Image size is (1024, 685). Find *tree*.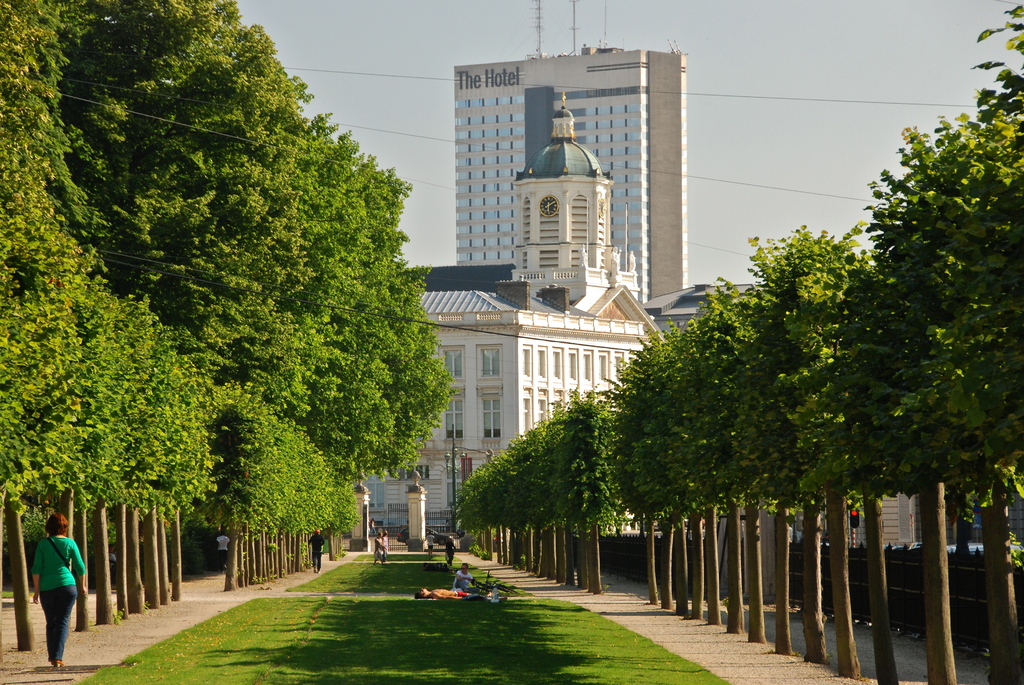
rect(60, 265, 115, 619).
